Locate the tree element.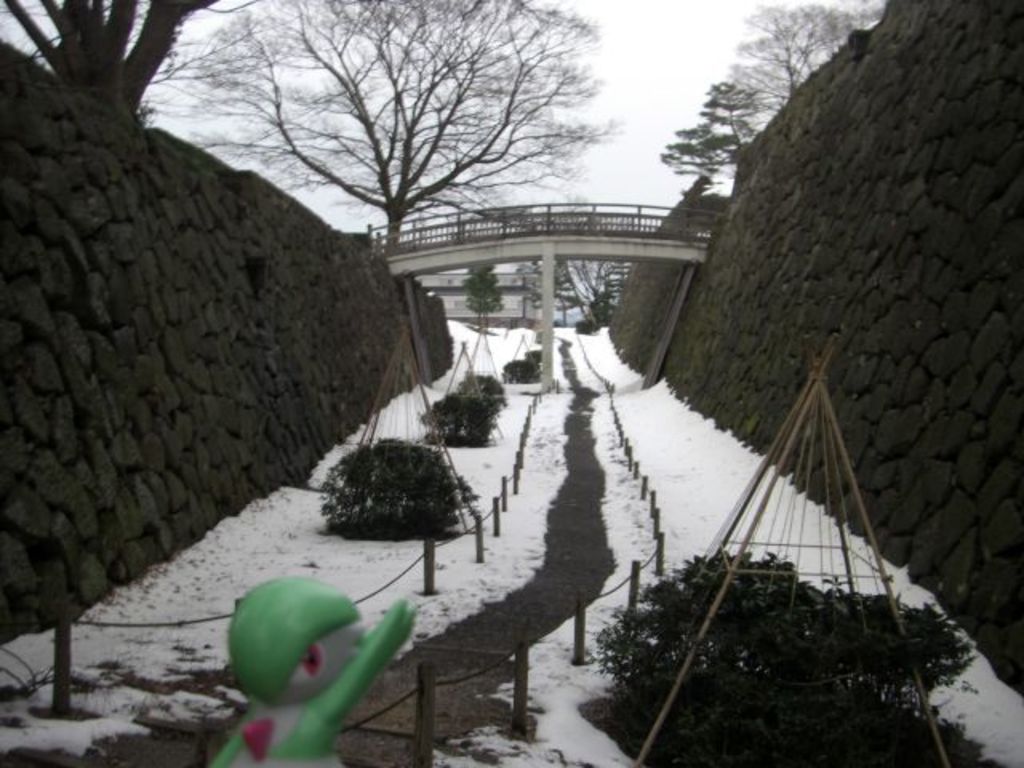
Element bbox: left=205, top=5, right=605, bottom=290.
